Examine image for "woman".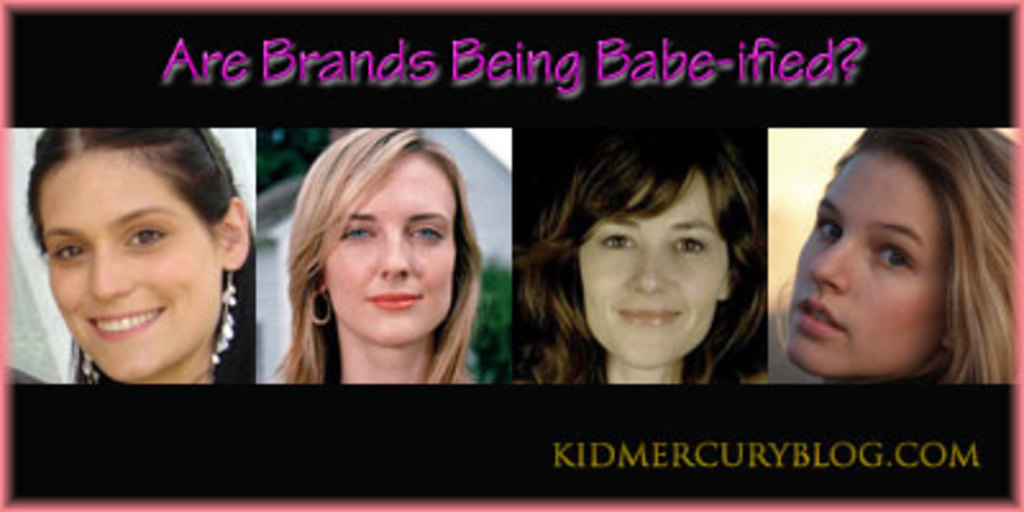
Examination result: box=[773, 123, 1006, 387].
